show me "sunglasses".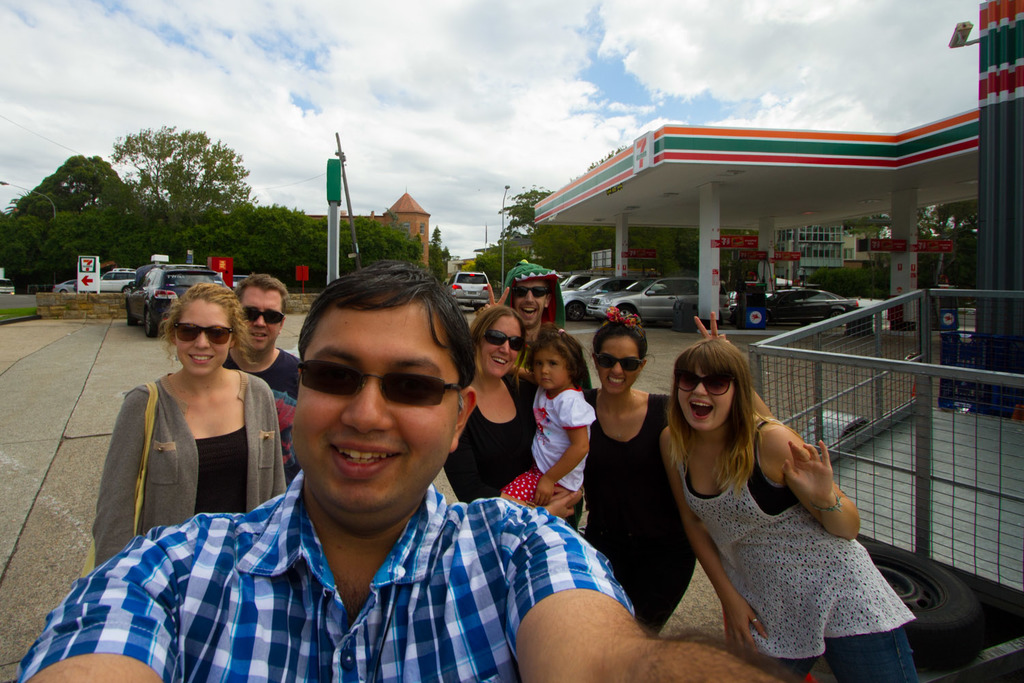
"sunglasses" is here: bbox(171, 320, 238, 352).
